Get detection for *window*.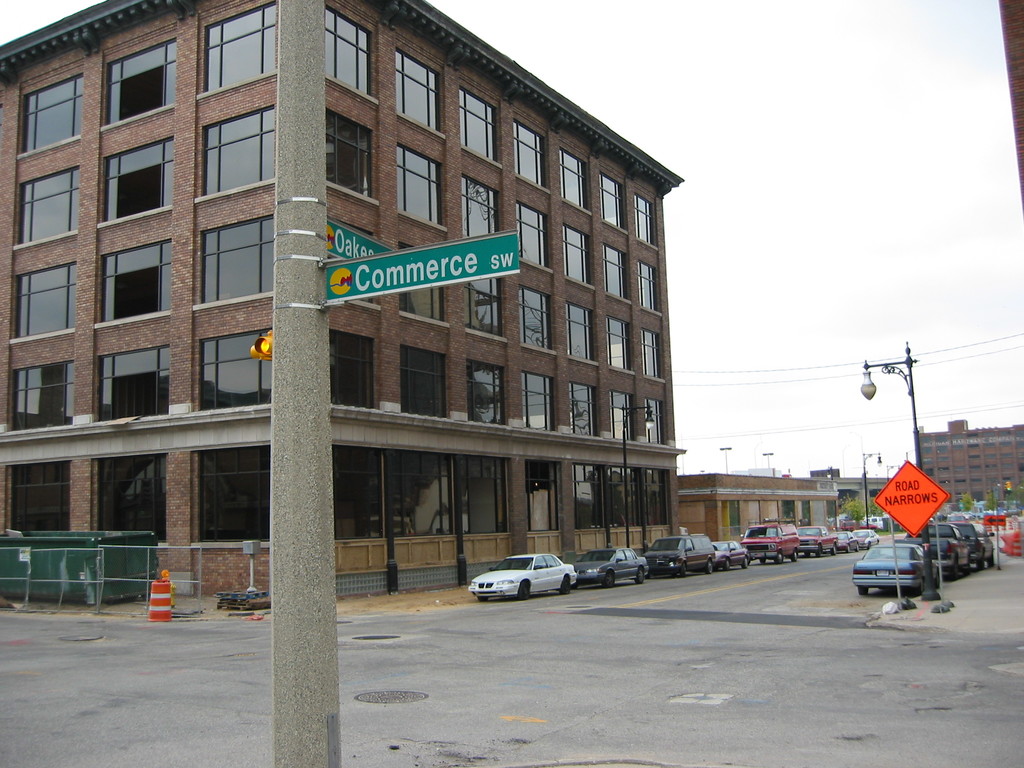
Detection: {"left": 516, "top": 204, "right": 551, "bottom": 271}.
